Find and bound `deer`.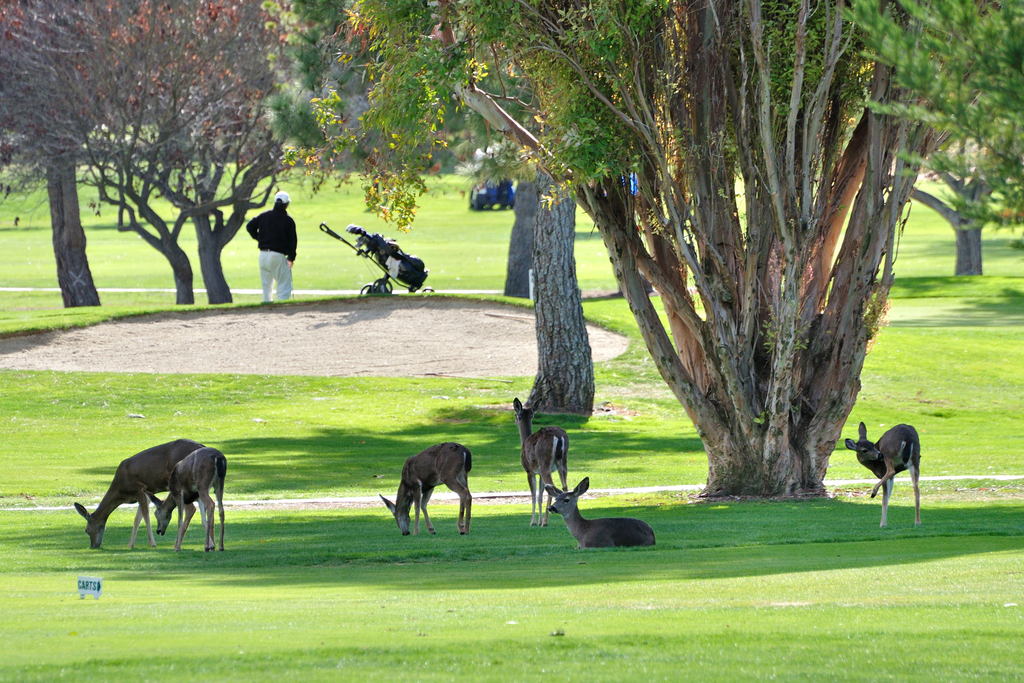
Bound: BBox(74, 435, 199, 547).
